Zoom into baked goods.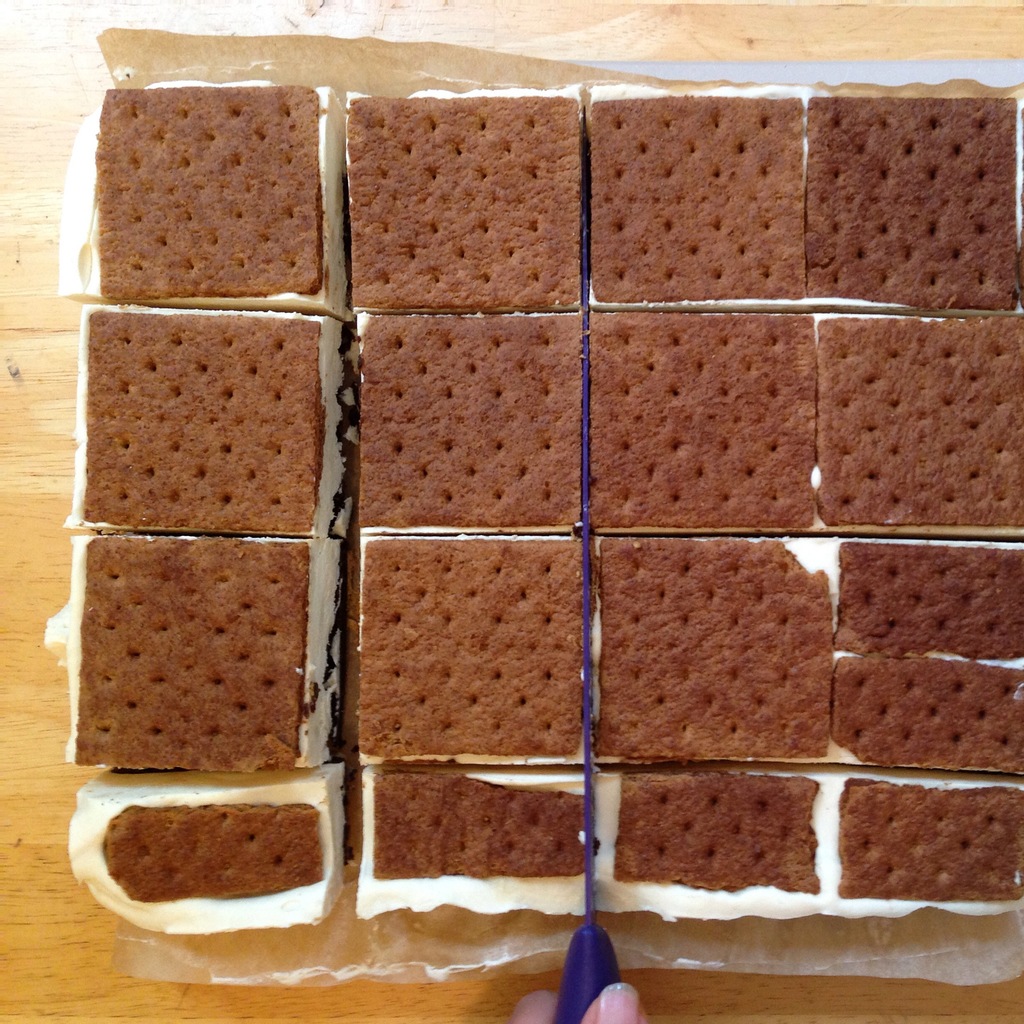
Zoom target: left=65, top=307, right=354, bottom=547.
